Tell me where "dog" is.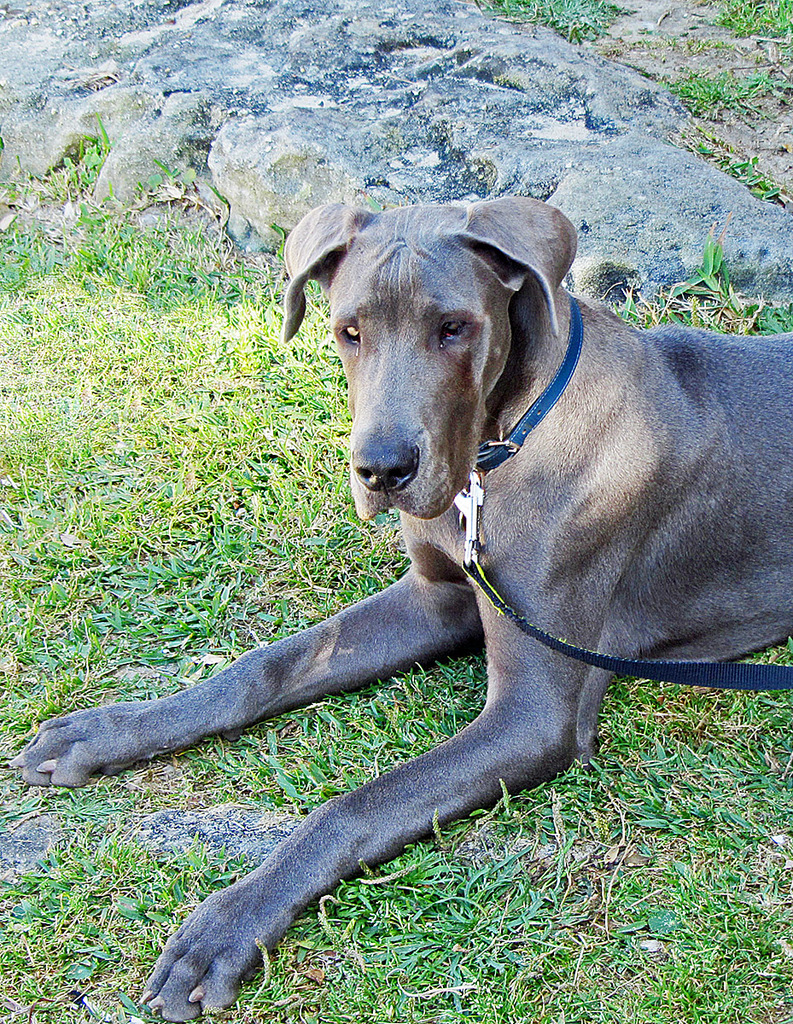
"dog" is at 8, 201, 792, 1023.
